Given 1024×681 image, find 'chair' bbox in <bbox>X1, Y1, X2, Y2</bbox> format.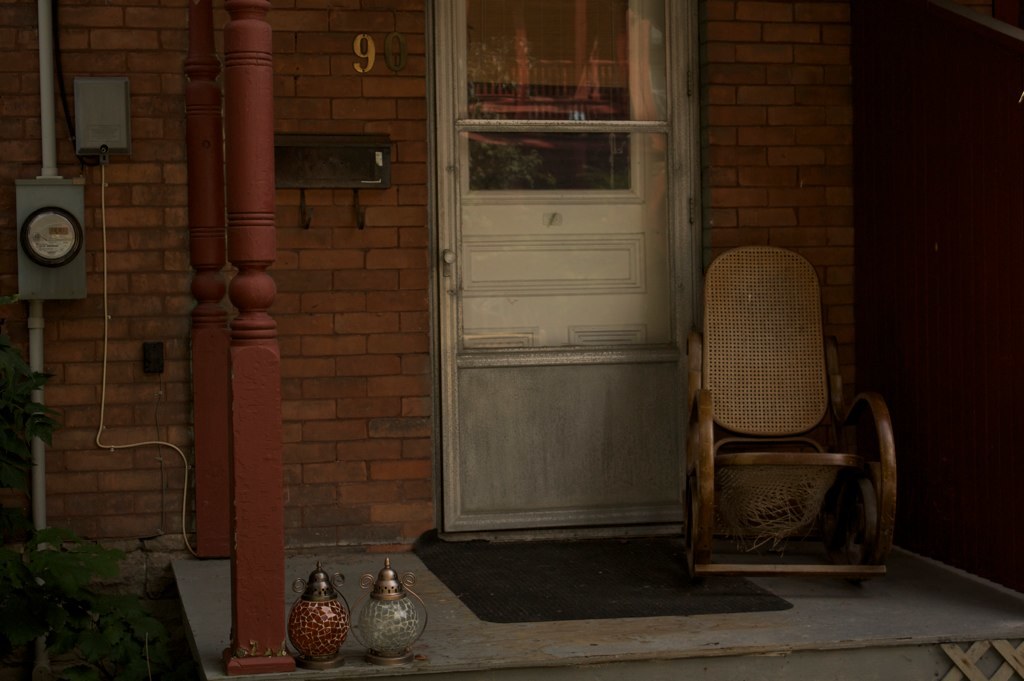
<bbox>679, 242, 901, 603</bbox>.
